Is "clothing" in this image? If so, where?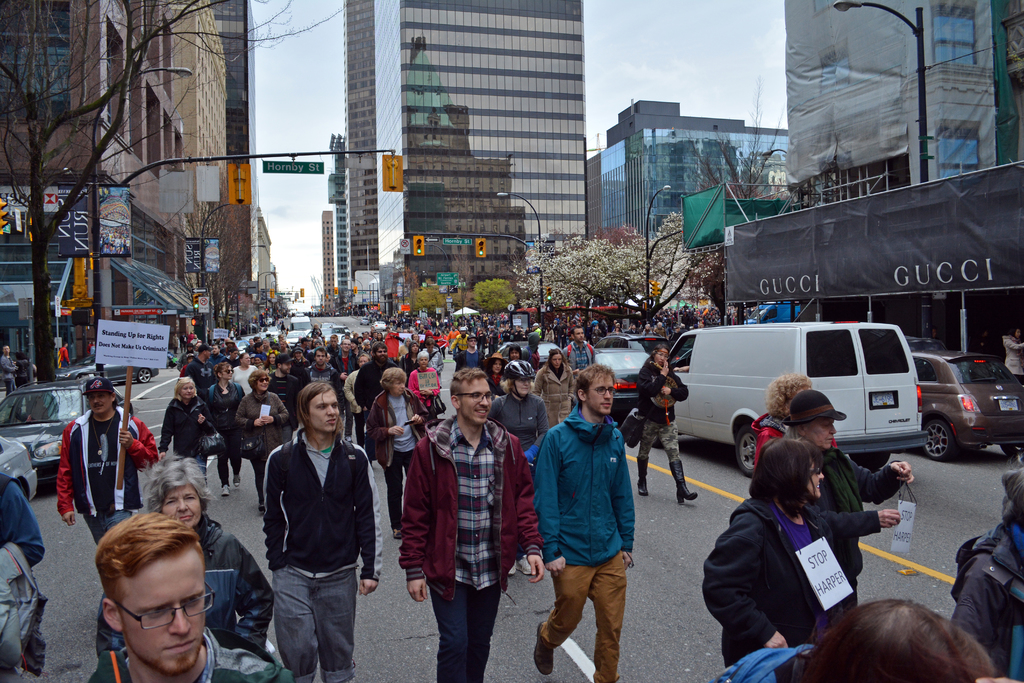
Yes, at bbox=(93, 509, 280, 645).
